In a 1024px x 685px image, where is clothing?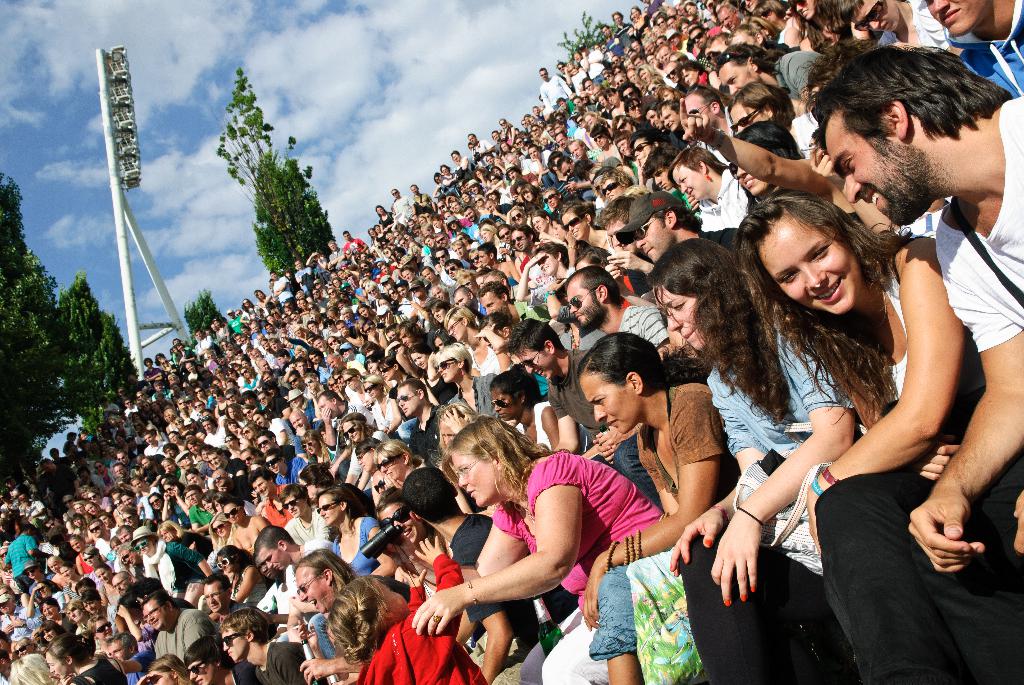
(left=0, top=607, right=41, bottom=643).
